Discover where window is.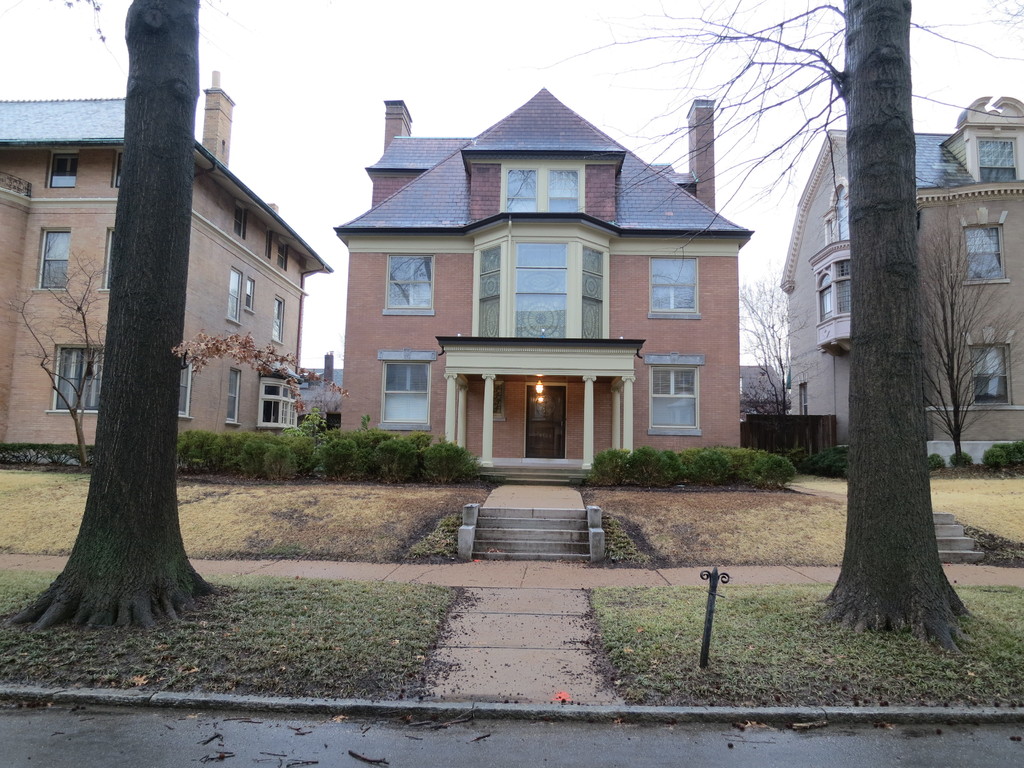
Discovered at {"left": 48, "top": 148, "right": 79, "bottom": 191}.
